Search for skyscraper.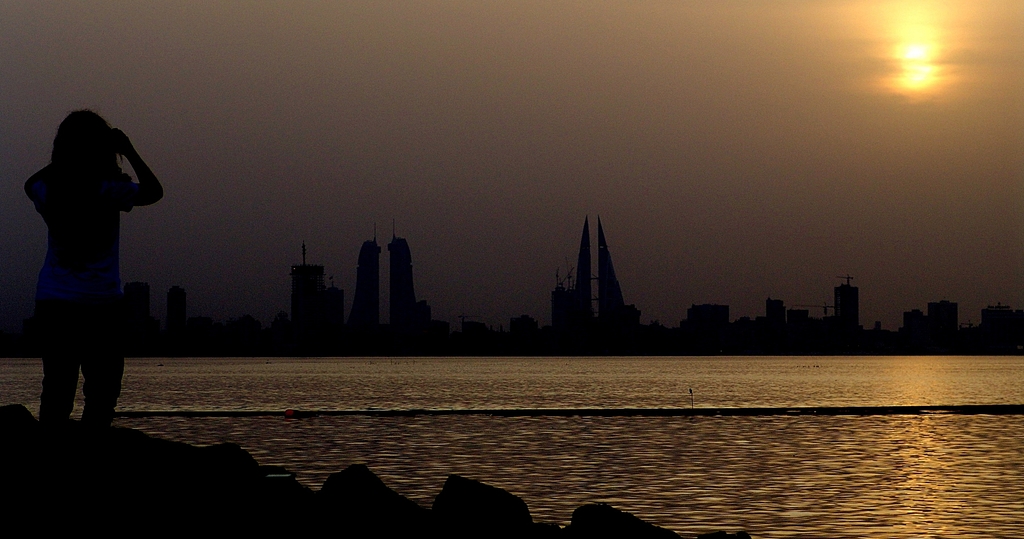
Found at [838,280,865,335].
